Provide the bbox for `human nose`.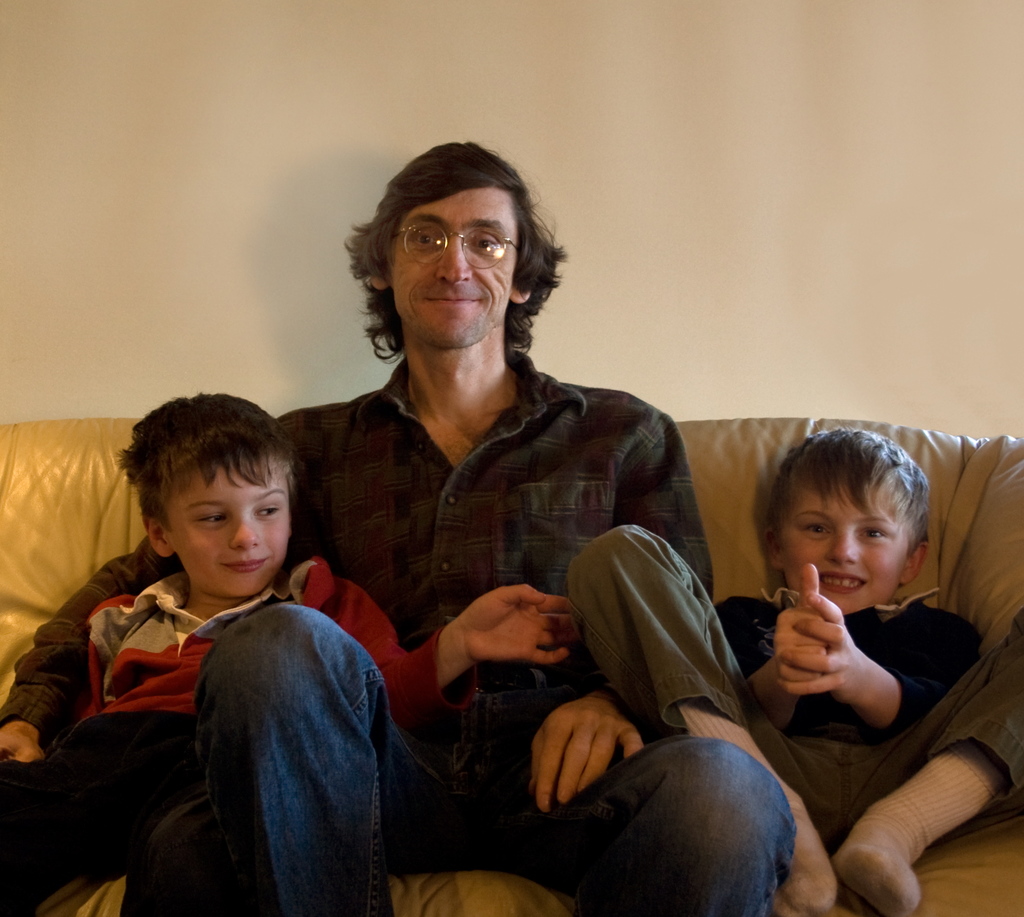
{"left": 225, "top": 519, "right": 260, "bottom": 549}.
